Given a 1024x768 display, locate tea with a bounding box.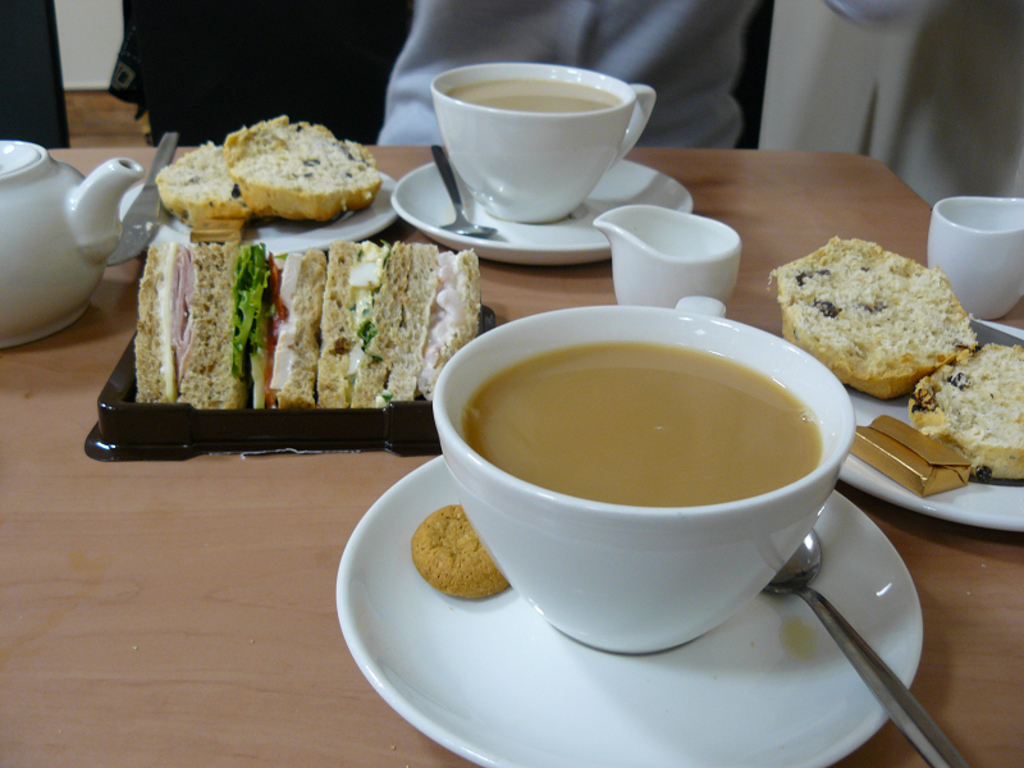
Located: <box>465,338,824,509</box>.
